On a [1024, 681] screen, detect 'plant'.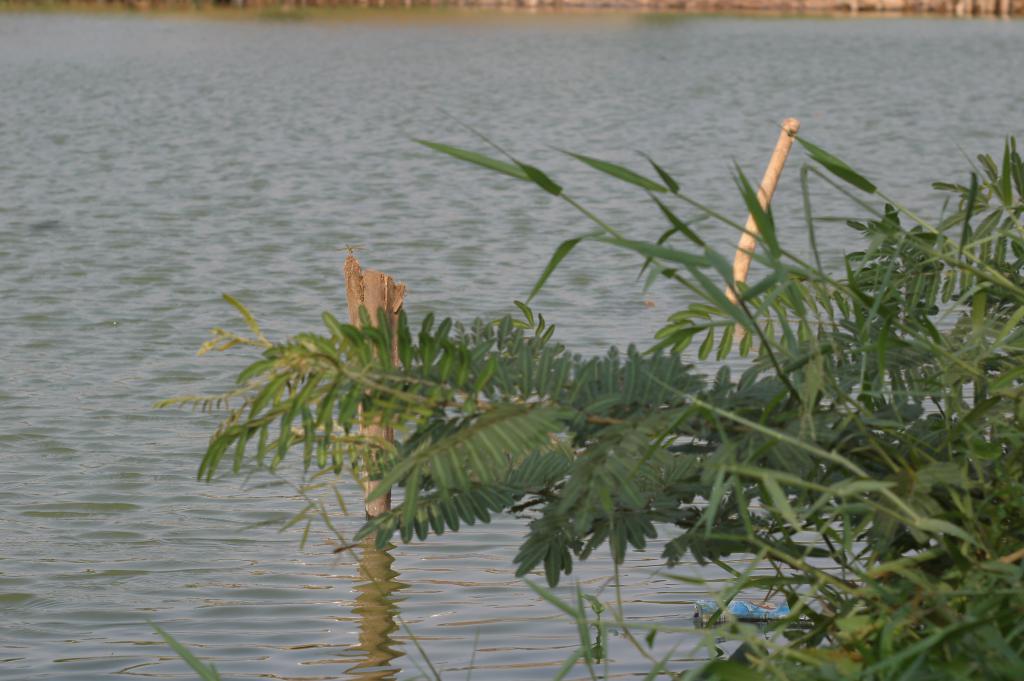
156 119 1023 680.
